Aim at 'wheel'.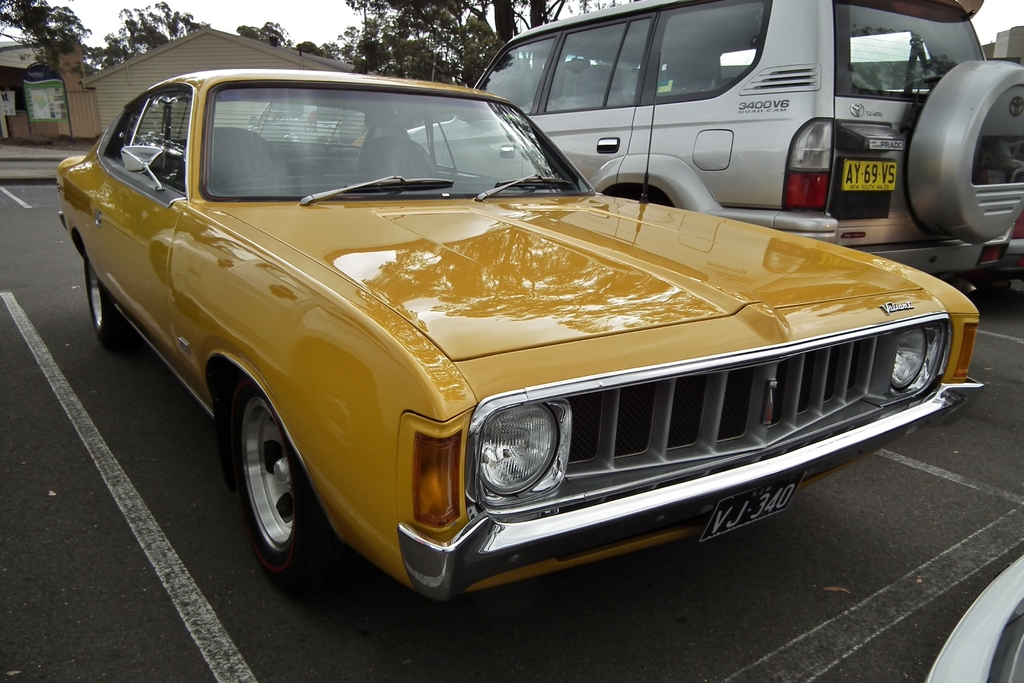
Aimed at x1=213, y1=372, x2=312, y2=580.
